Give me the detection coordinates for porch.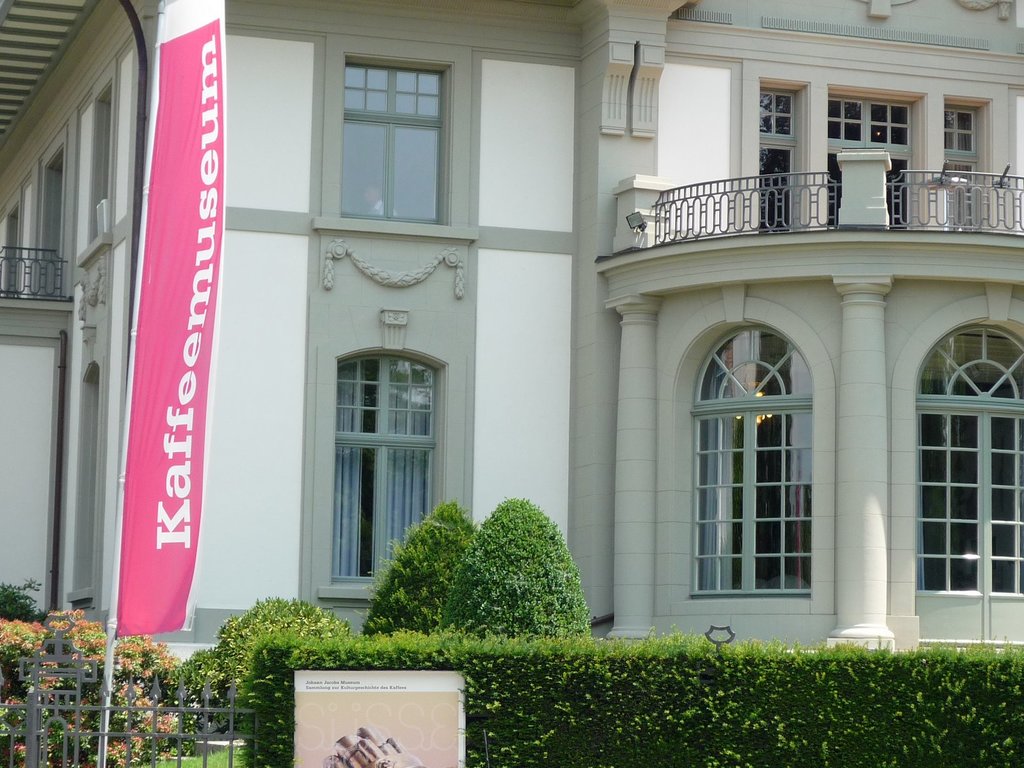
(650, 166, 1023, 239).
